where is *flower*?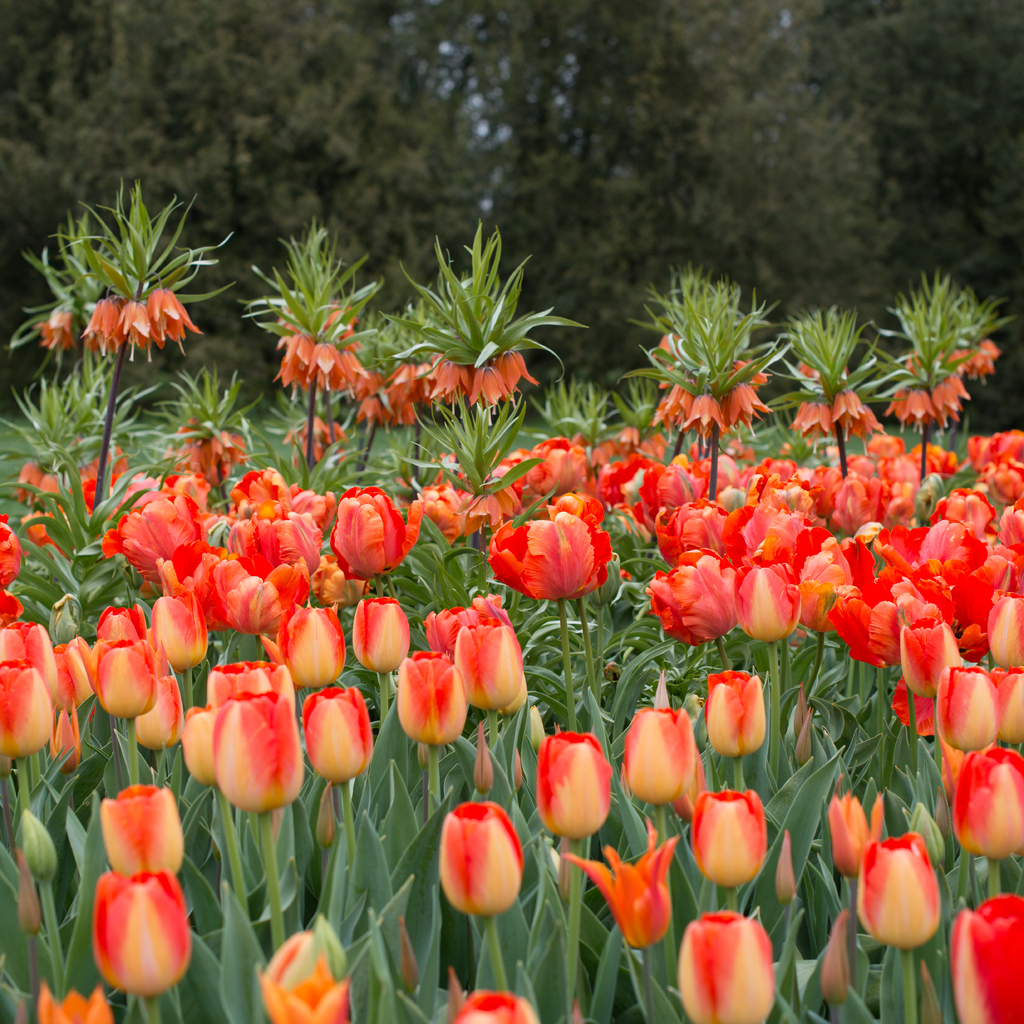
(left=82, top=636, right=140, bottom=705).
